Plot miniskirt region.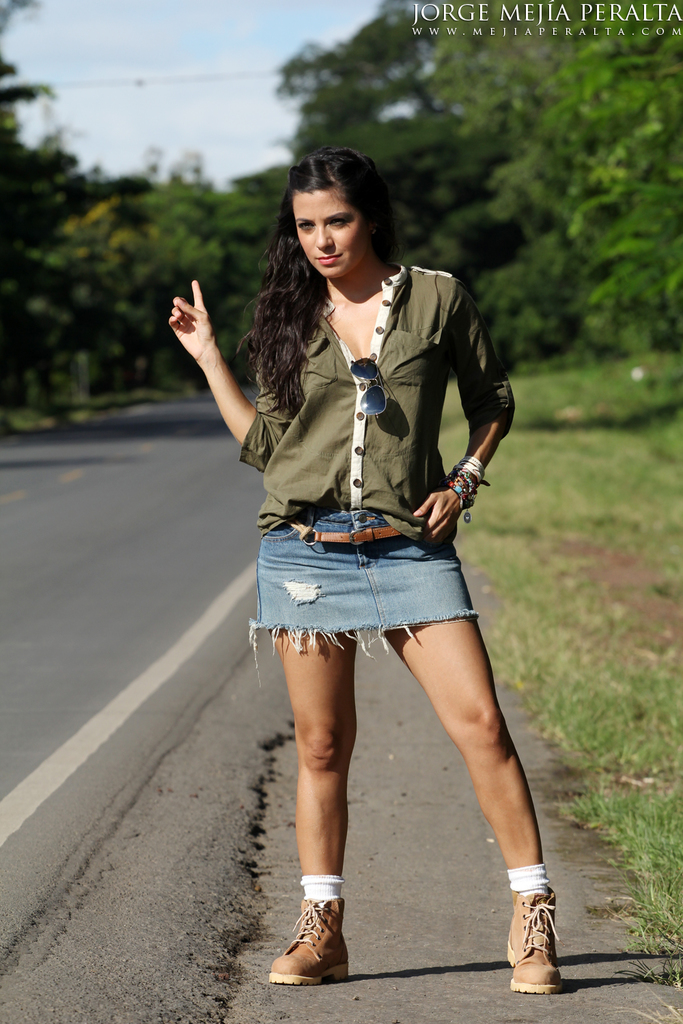
Plotted at 245 505 482 692.
